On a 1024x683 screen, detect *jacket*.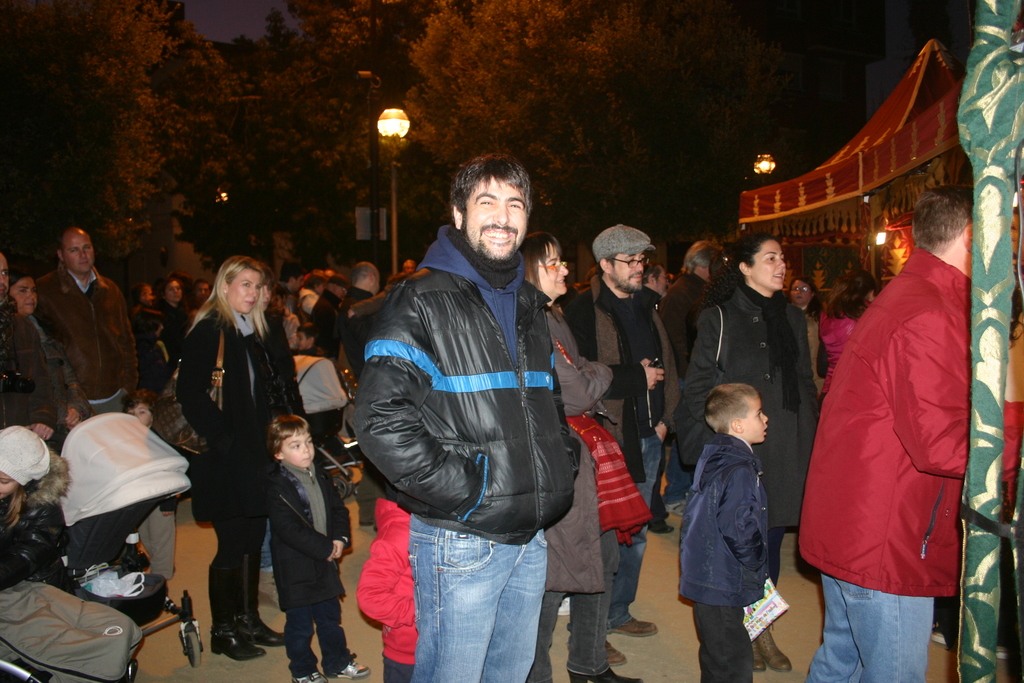
l=178, t=304, r=317, b=536.
